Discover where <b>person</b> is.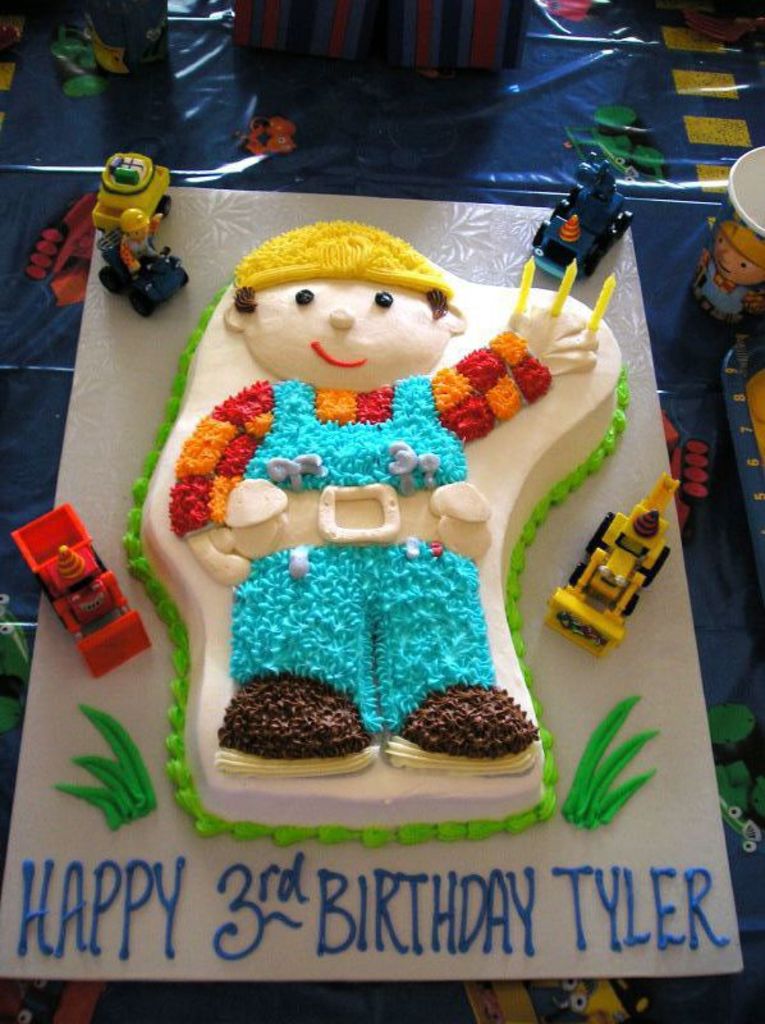
Discovered at <box>695,221,764,328</box>.
